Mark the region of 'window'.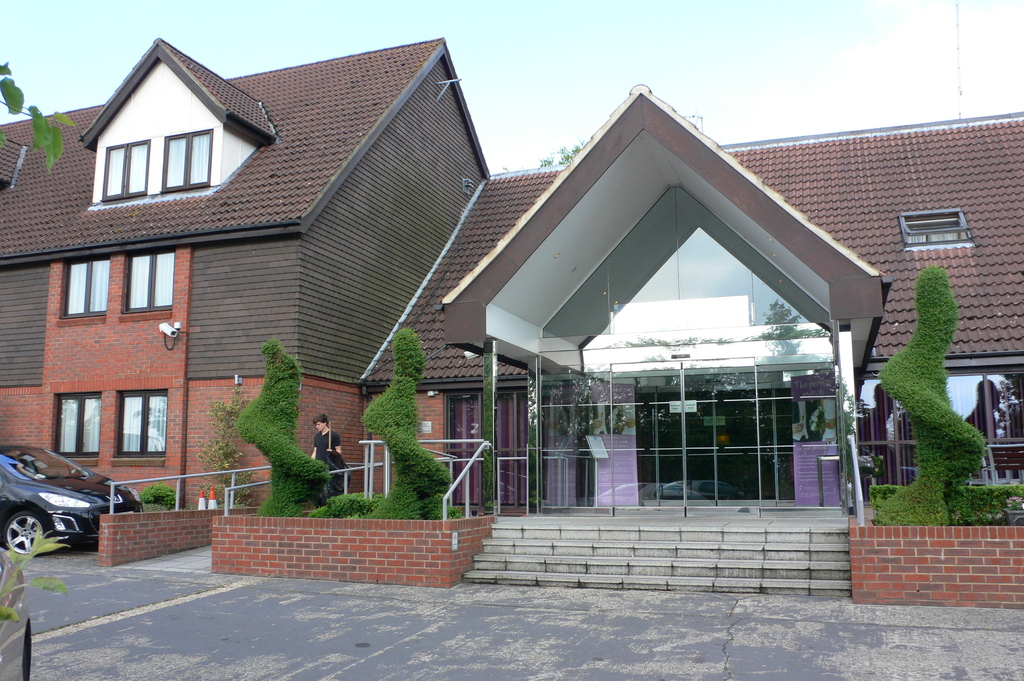
Region: box(105, 145, 147, 189).
